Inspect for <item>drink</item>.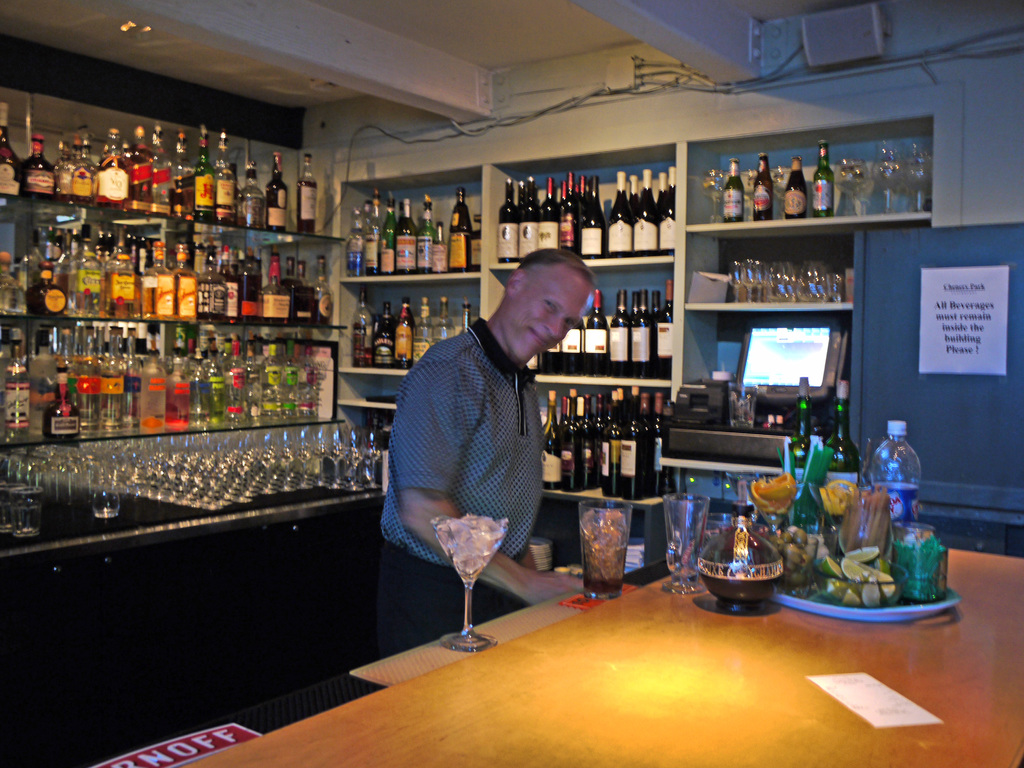
Inspection: 73, 138, 94, 202.
